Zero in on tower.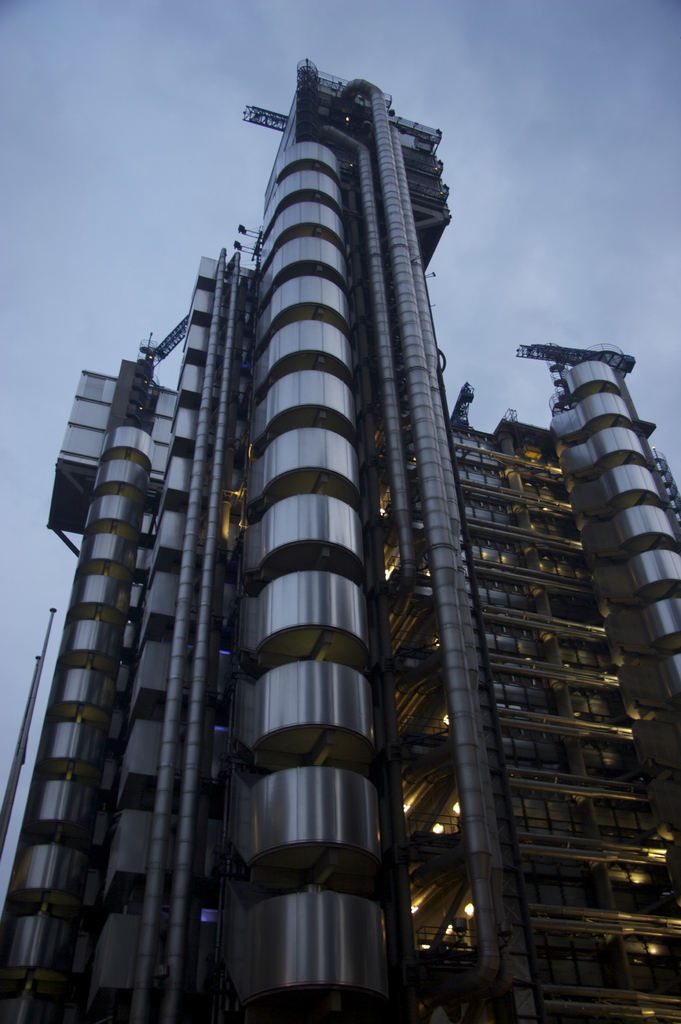
Zeroed in: box=[1, 57, 680, 1023].
